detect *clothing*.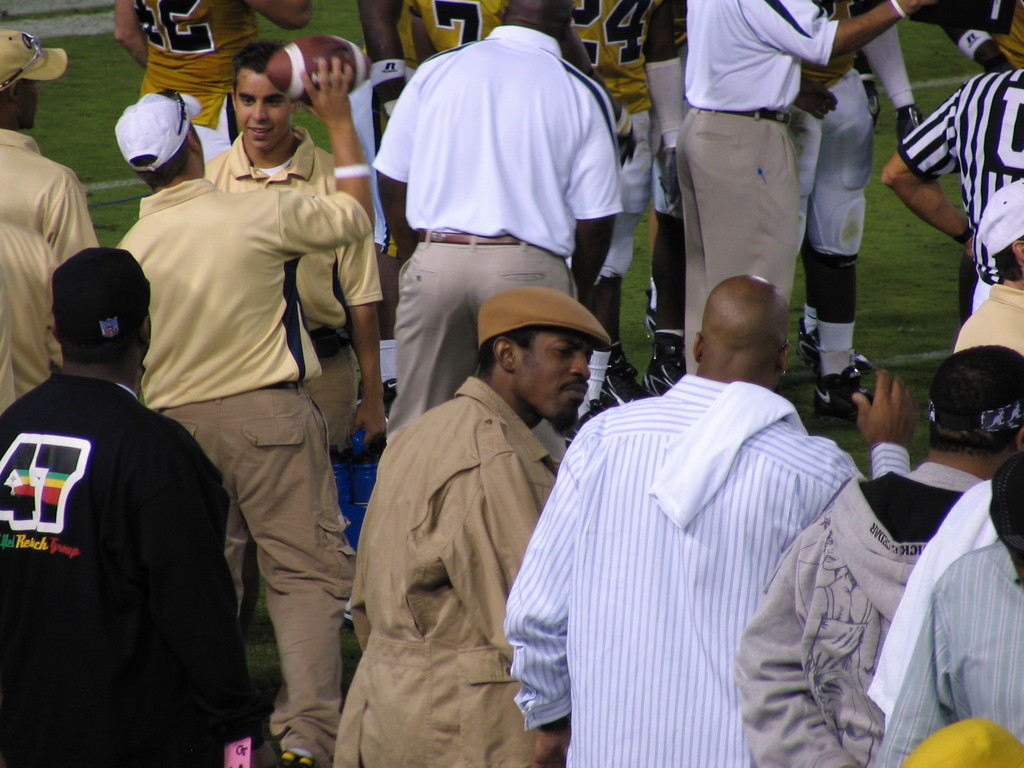
Detected at [525,305,895,753].
